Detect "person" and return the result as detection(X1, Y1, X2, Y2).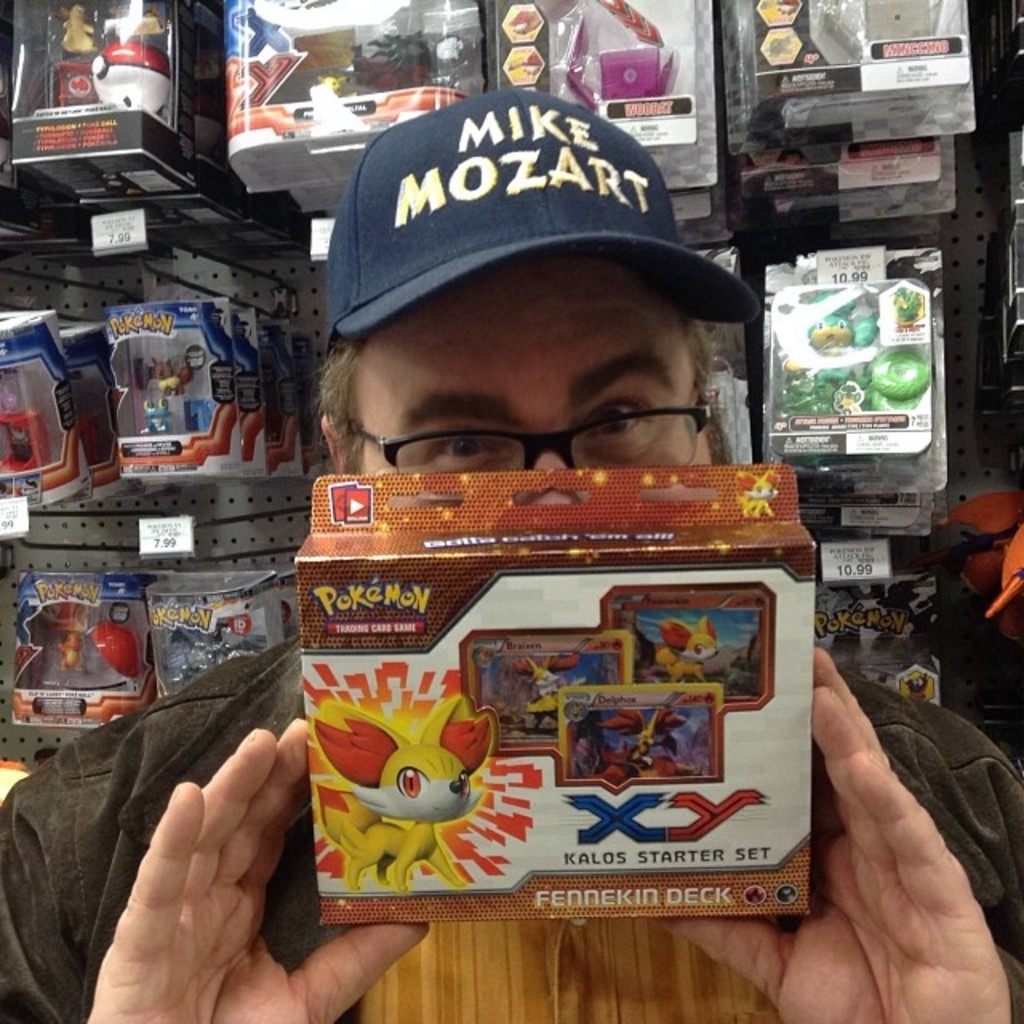
detection(0, 90, 1022, 1022).
